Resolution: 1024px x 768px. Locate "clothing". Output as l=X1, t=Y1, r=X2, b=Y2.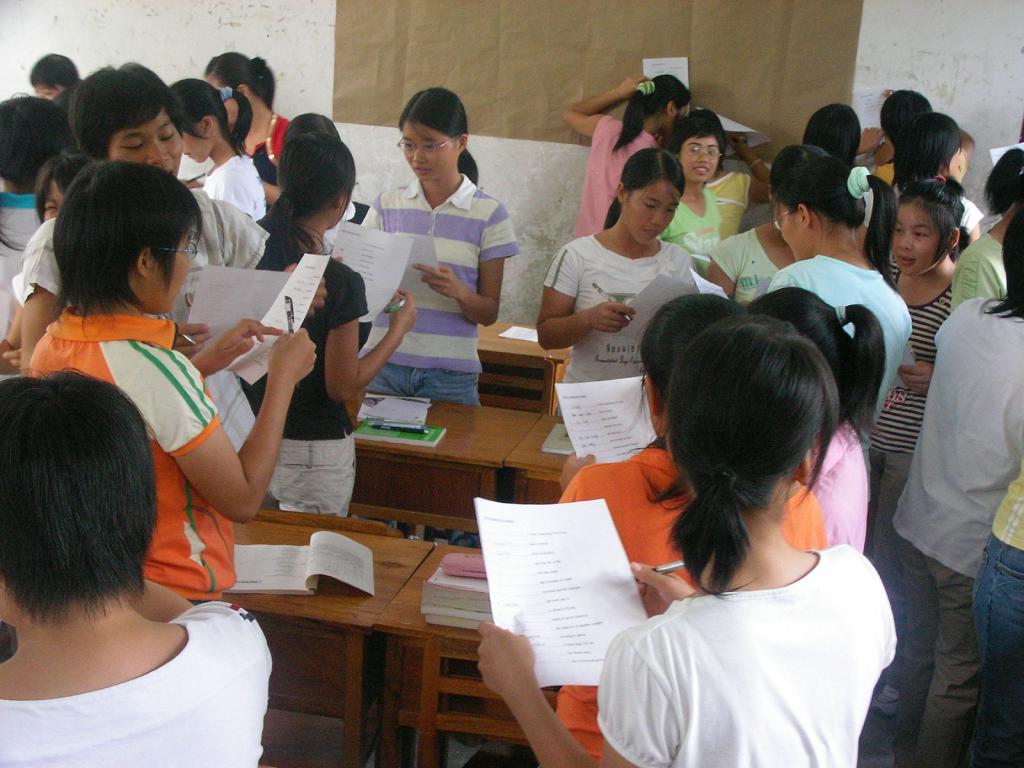
l=952, t=233, r=1014, b=307.
